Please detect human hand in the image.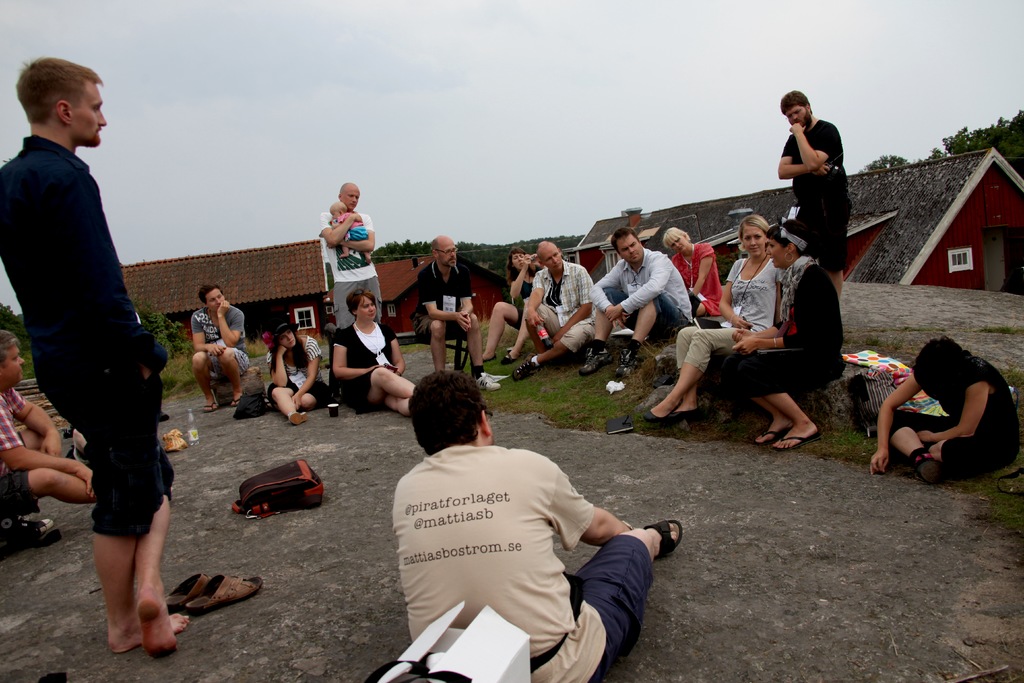
<bbox>728, 324, 751, 343</bbox>.
